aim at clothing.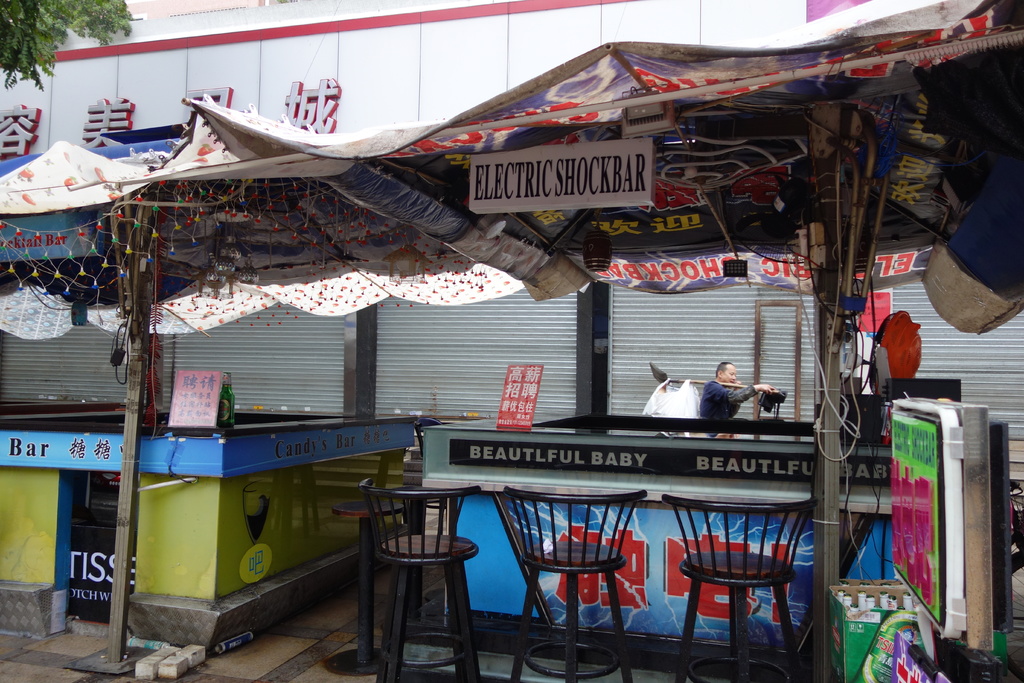
Aimed at <region>696, 377, 774, 439</region>.
